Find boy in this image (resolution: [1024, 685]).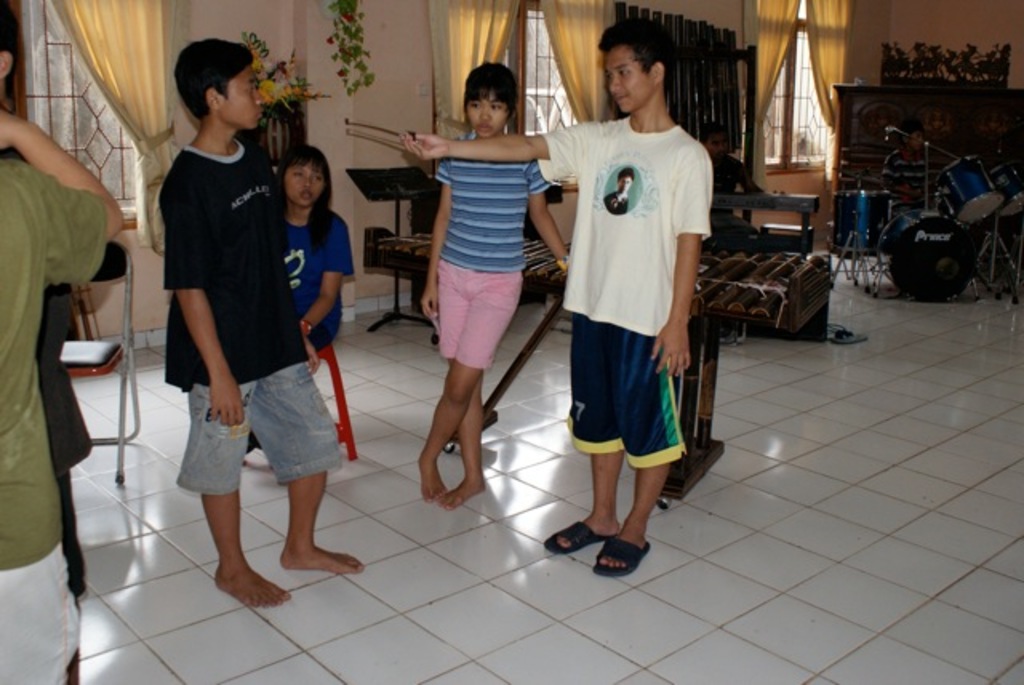
(x1=152, y1=38, x2=368, y2=605).
